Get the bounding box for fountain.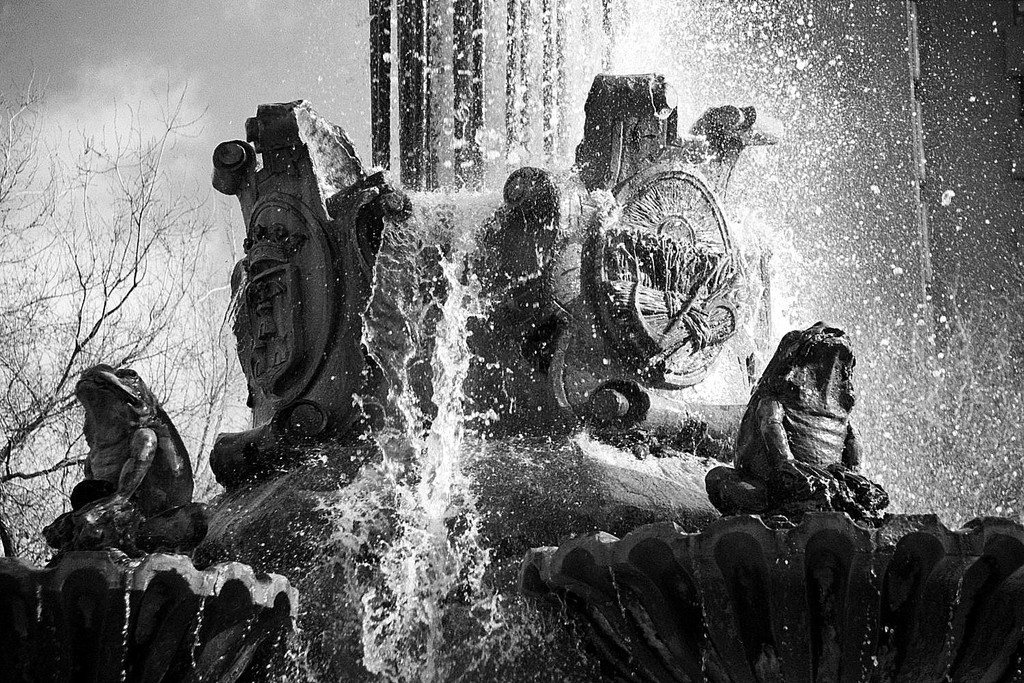
bbox(150, 46, 839, 682).
